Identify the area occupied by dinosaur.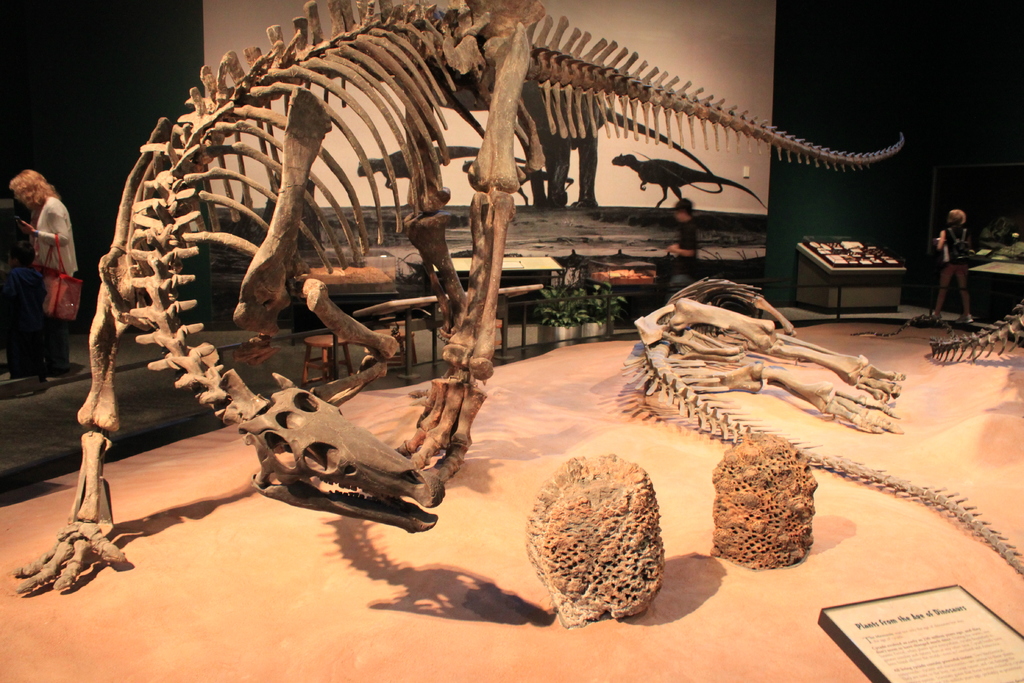
Area: box(611, 152, 767, 215).
